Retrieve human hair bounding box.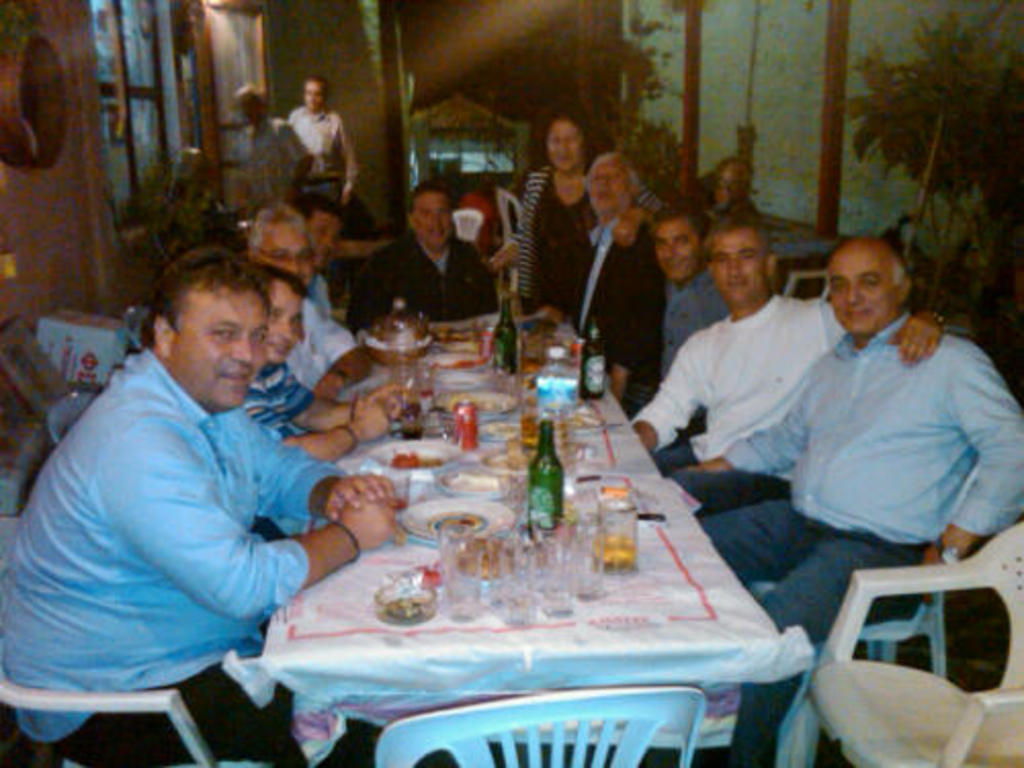
Bounding box: box=[236, 256, 305, 299].
